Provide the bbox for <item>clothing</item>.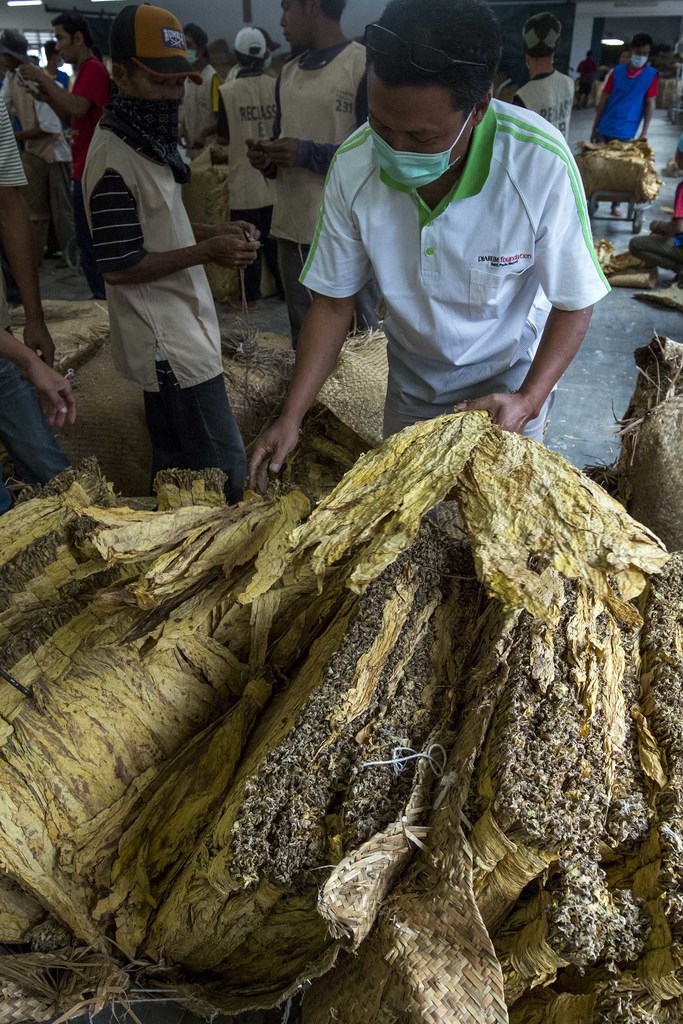
x1=577 y1=54 x2=605 y2=88.
